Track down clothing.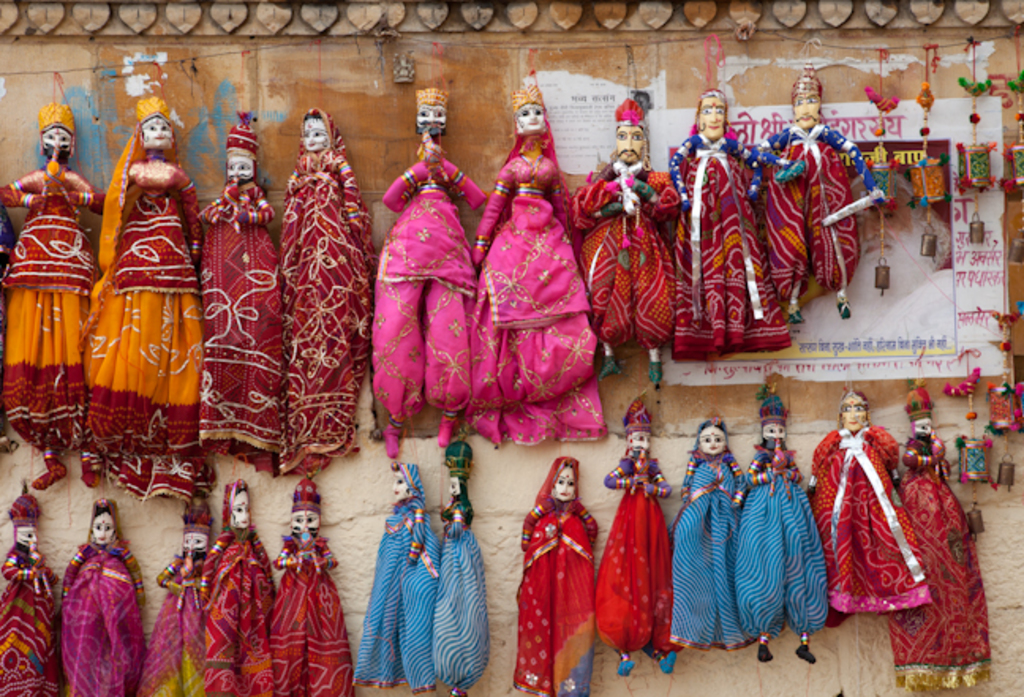
Tracked to locate(275, 139, 371, 462).
